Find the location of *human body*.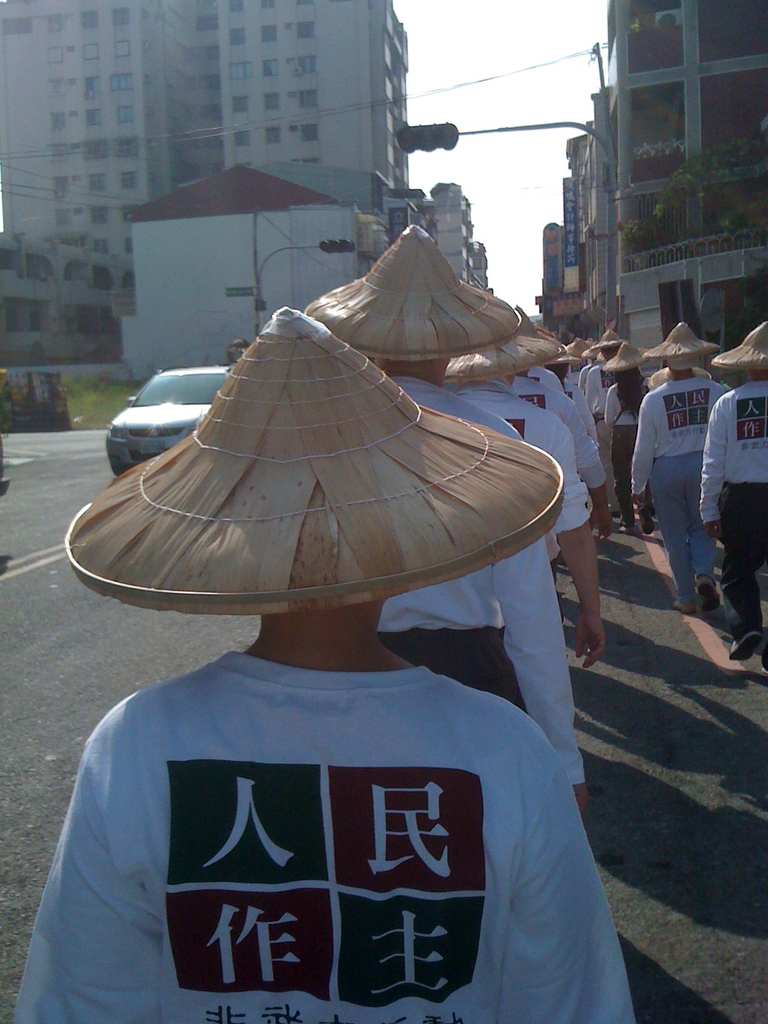
Location: <box>9,644,621,1023</box>.
